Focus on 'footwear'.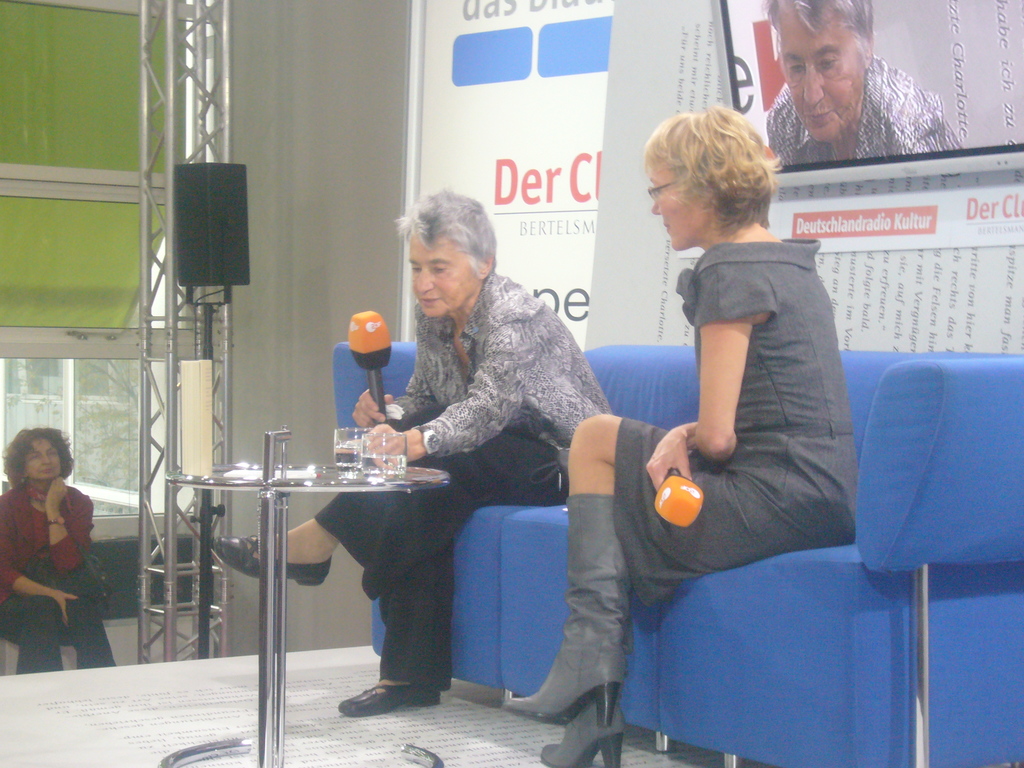
Focused at <box>501,490,628,726</box>.
